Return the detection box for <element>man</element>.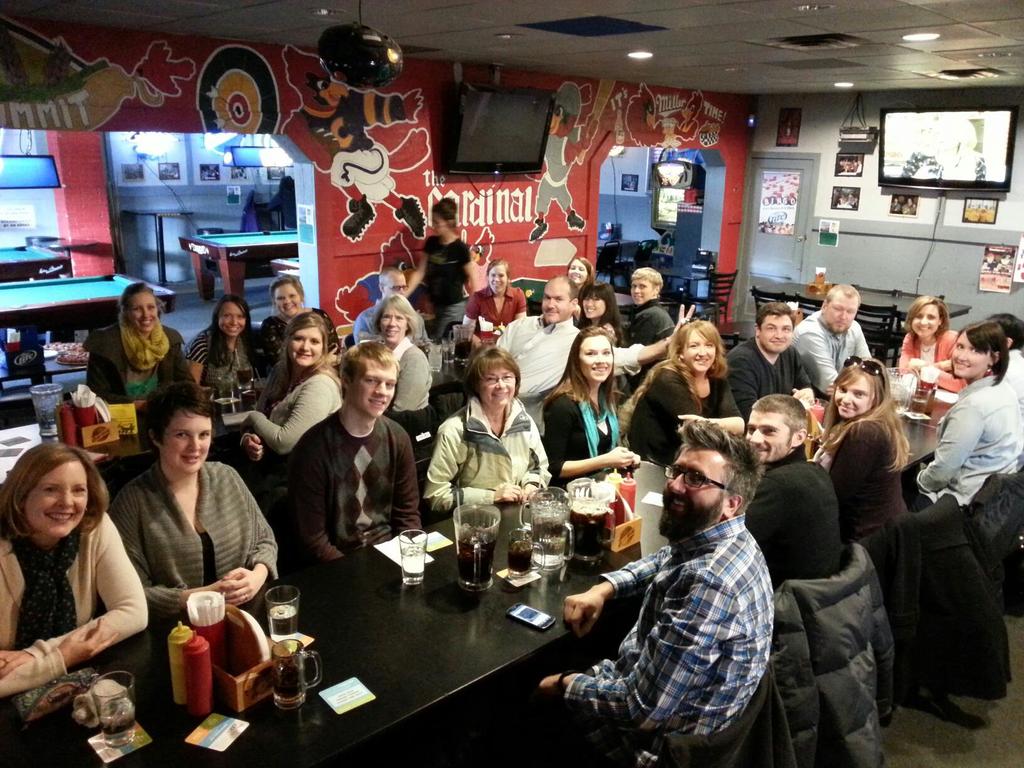
detection(734, 388, 857, 605).
